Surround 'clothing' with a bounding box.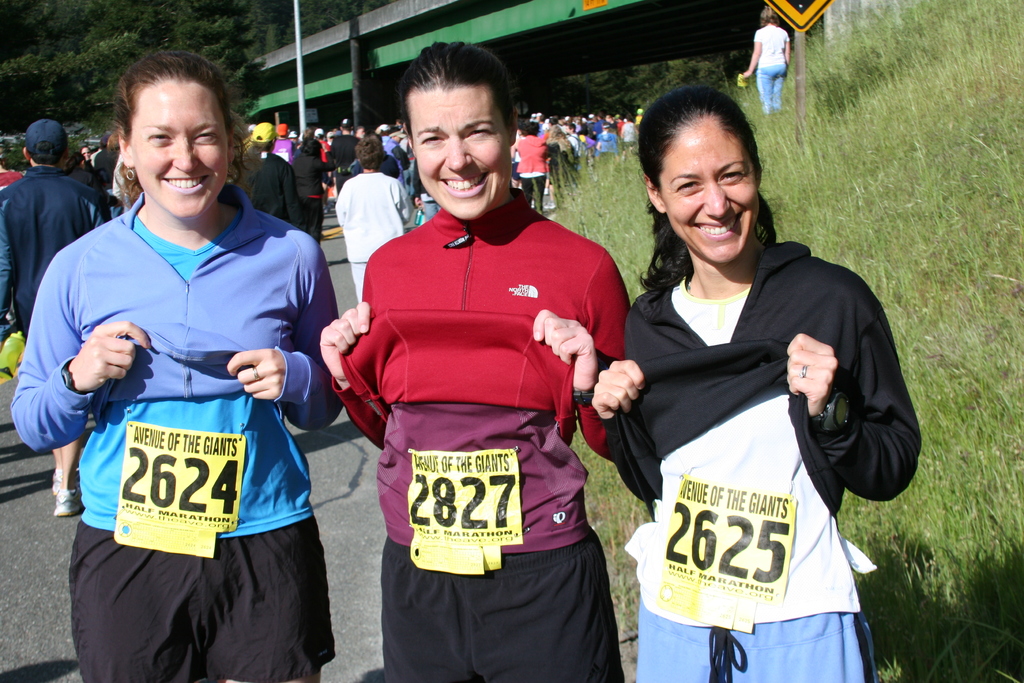
<bbox>332, 168, 404, 303</bbox>.
